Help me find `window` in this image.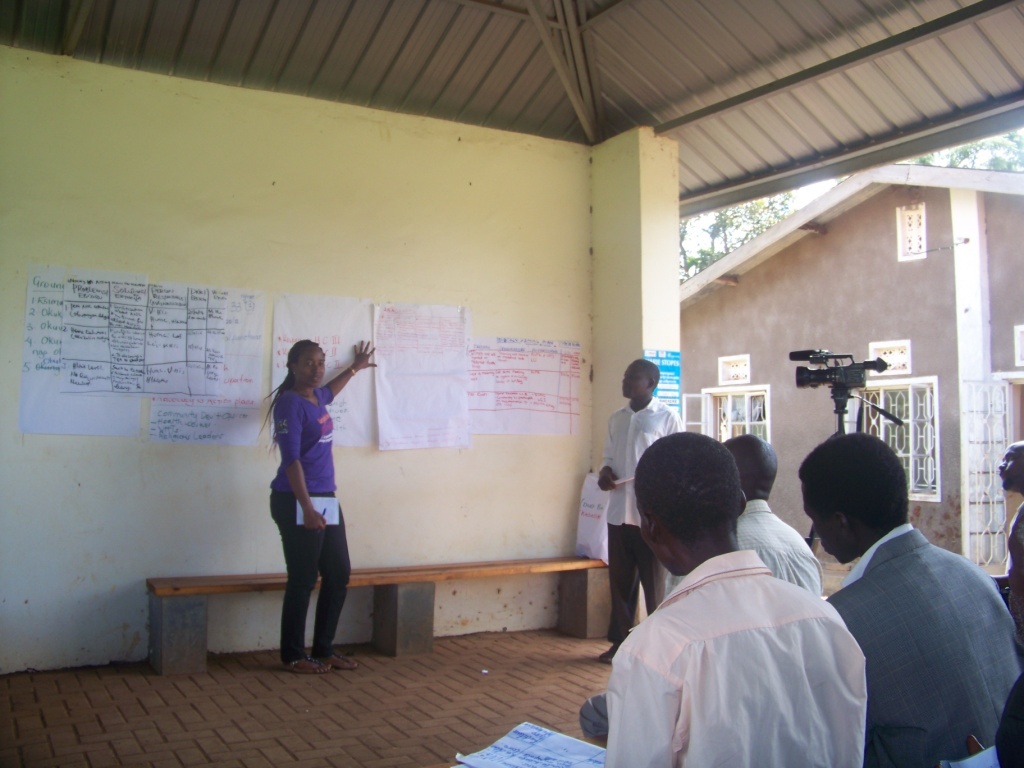
Found it: 701:381:773:445.
